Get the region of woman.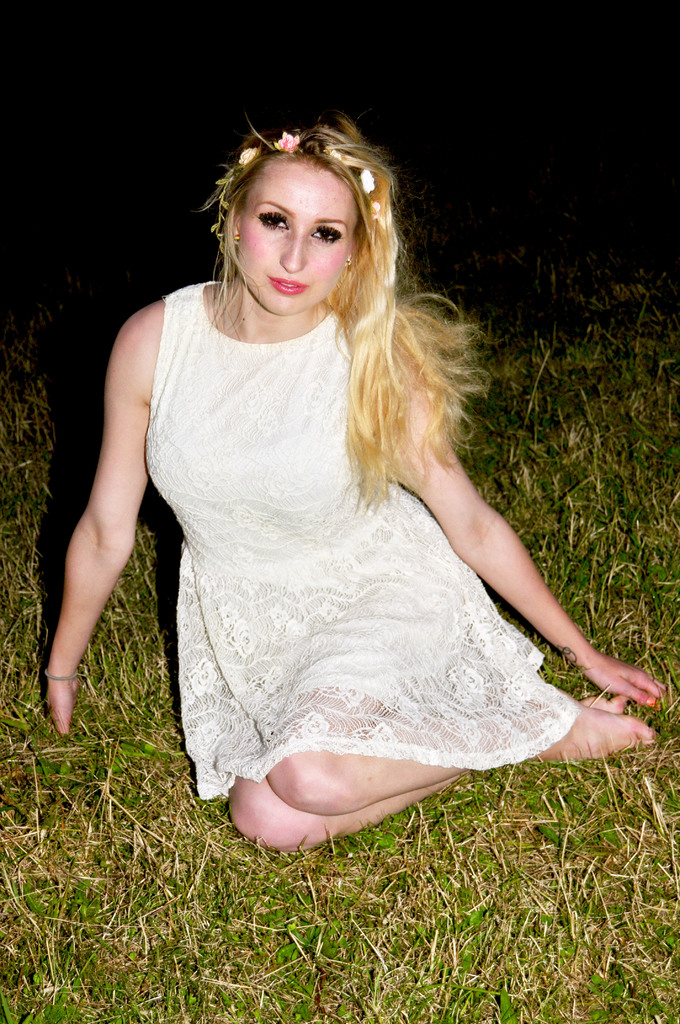
left=49, top=94, right=619, bottom=855.
